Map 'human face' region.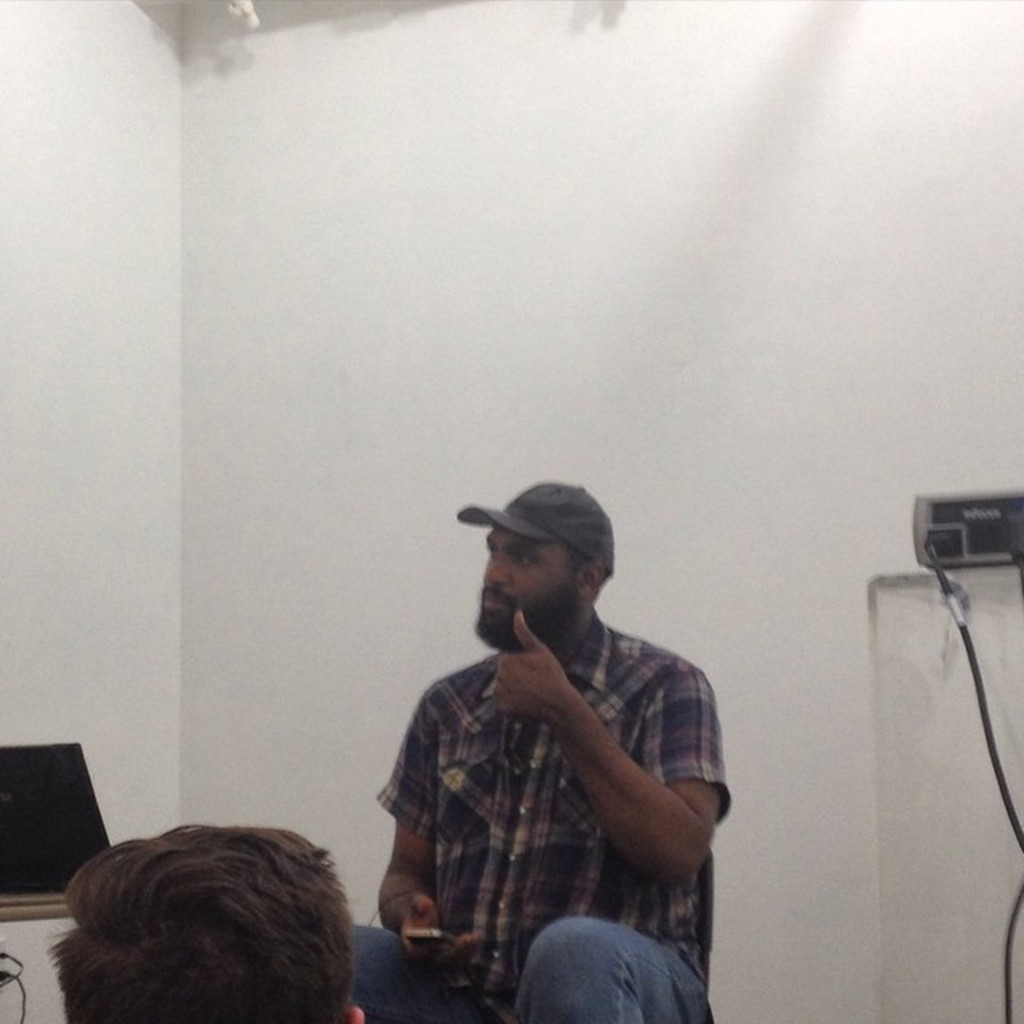
Mapped to [474,530,581,650].
